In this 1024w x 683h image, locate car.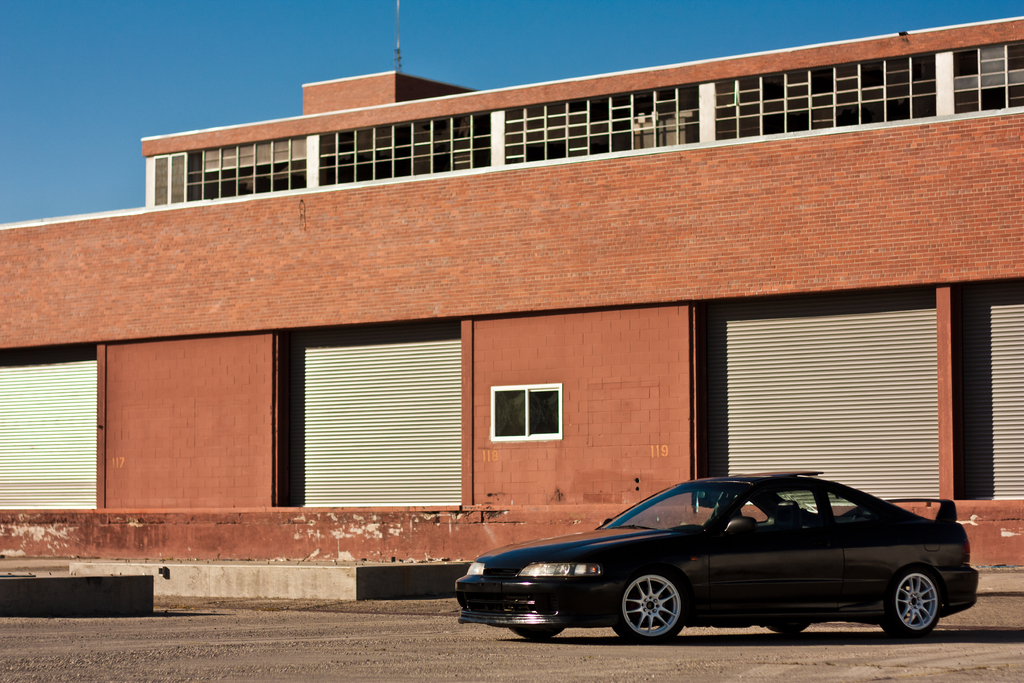
Bounding box: BBox(452, 466, 977, 648).
